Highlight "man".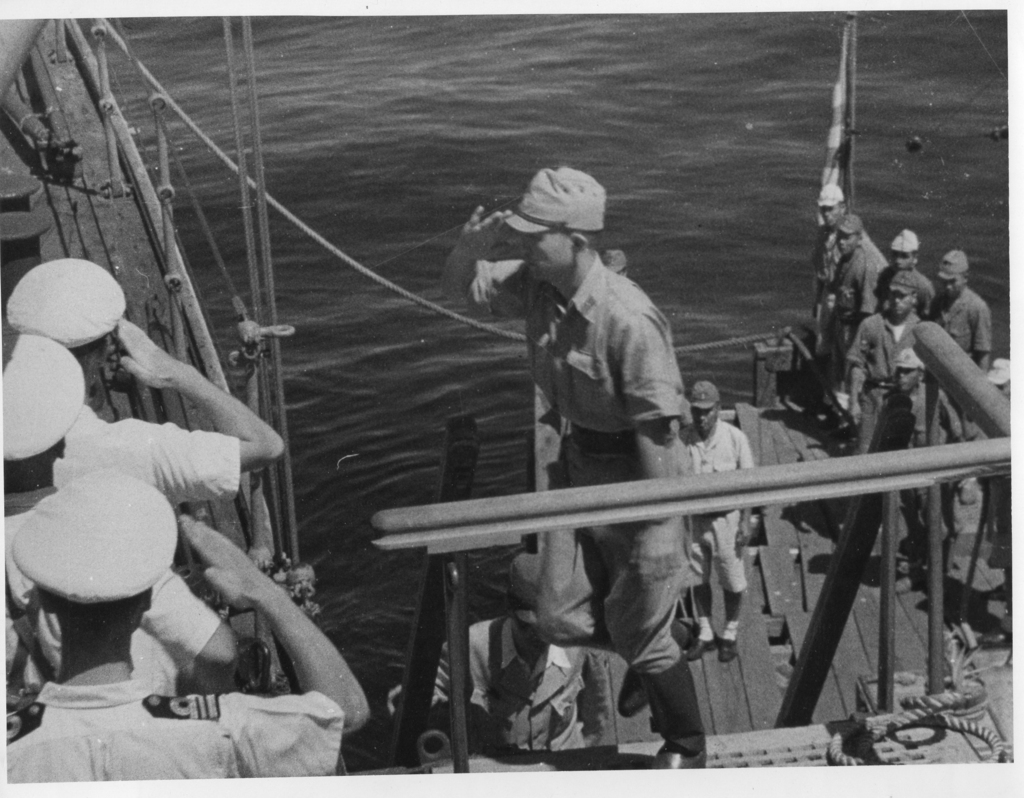
Highlighted region: {"left": 424, "top": 554, "right": 614, "bottom": 757}.
